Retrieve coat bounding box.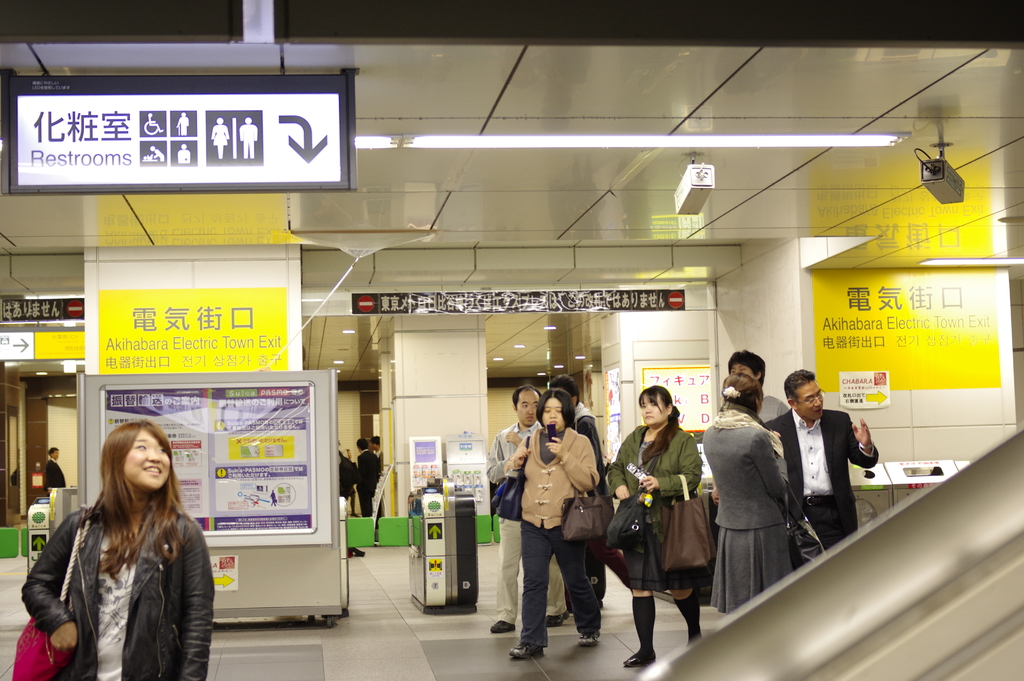
Bounding box: box=[499, 413, 599, 543].
